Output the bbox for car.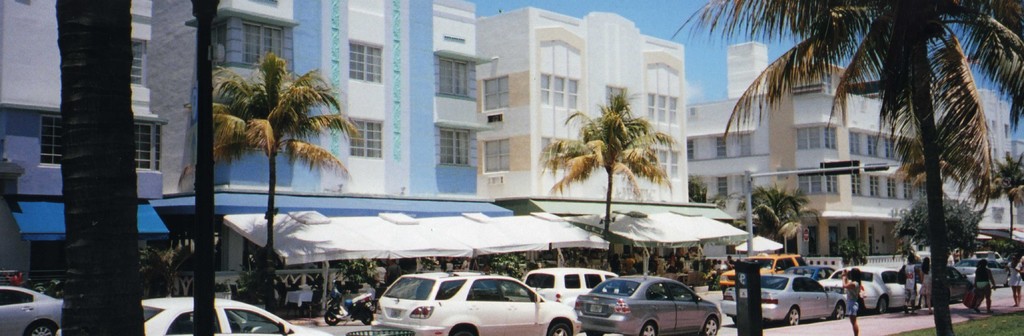
select_region(822, 268, 913, 315).
